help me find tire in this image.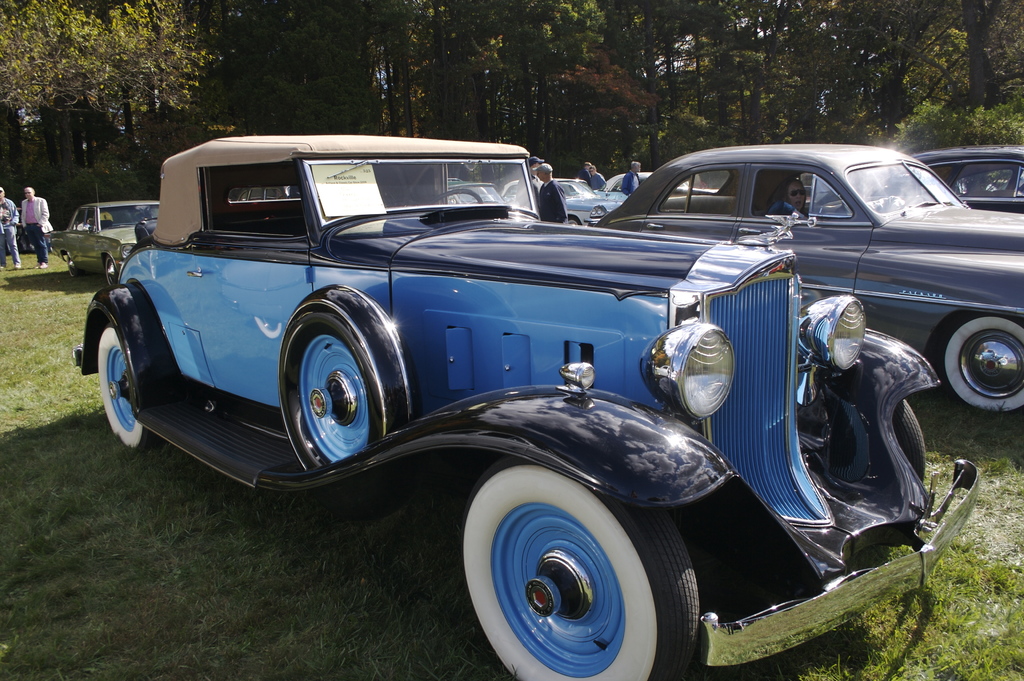
Found it: x1=65 y1=252 x2=81 y2=277.
